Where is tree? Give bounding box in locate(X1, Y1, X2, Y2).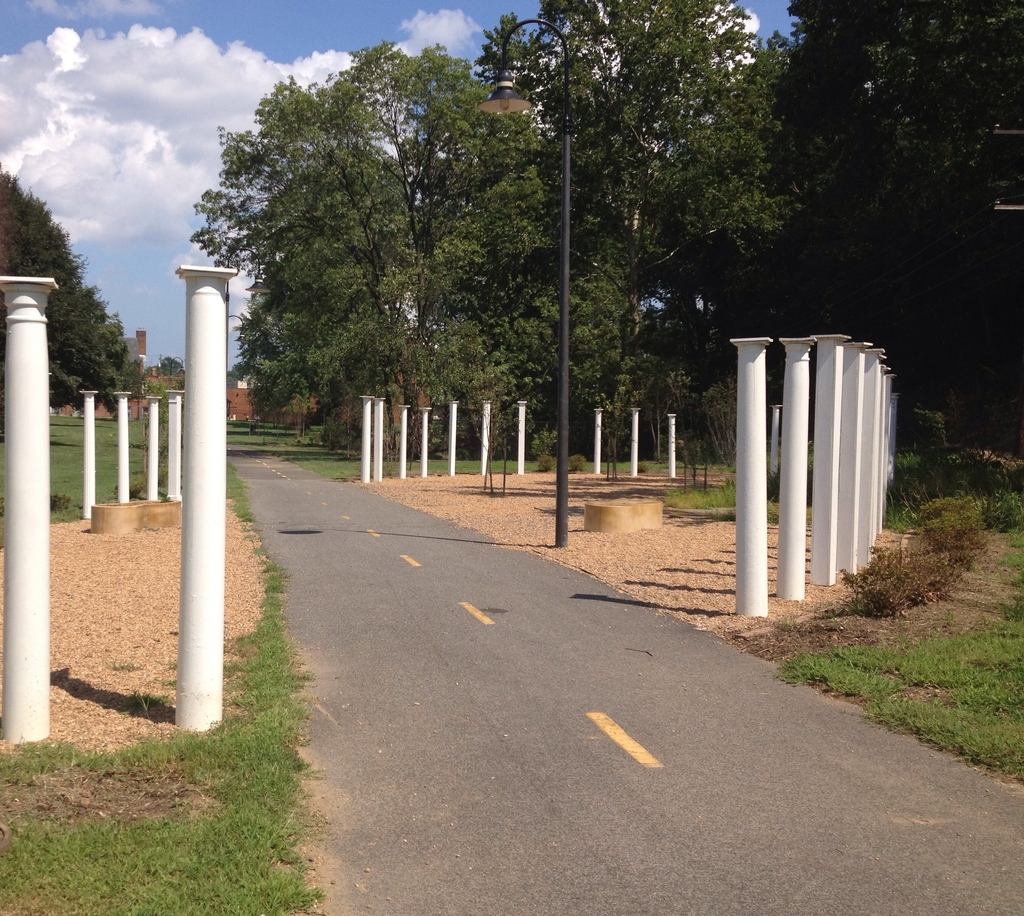
locate(192, 43, 595, 460).
